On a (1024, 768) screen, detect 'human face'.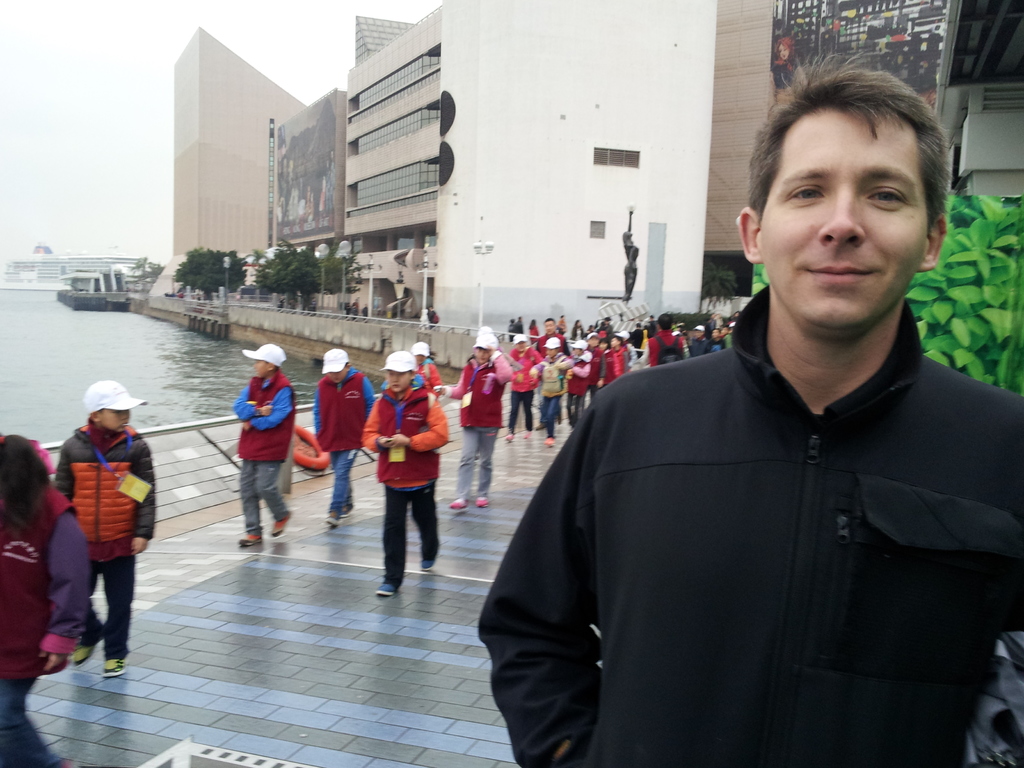
BBox(588, 335, 599, 346).
